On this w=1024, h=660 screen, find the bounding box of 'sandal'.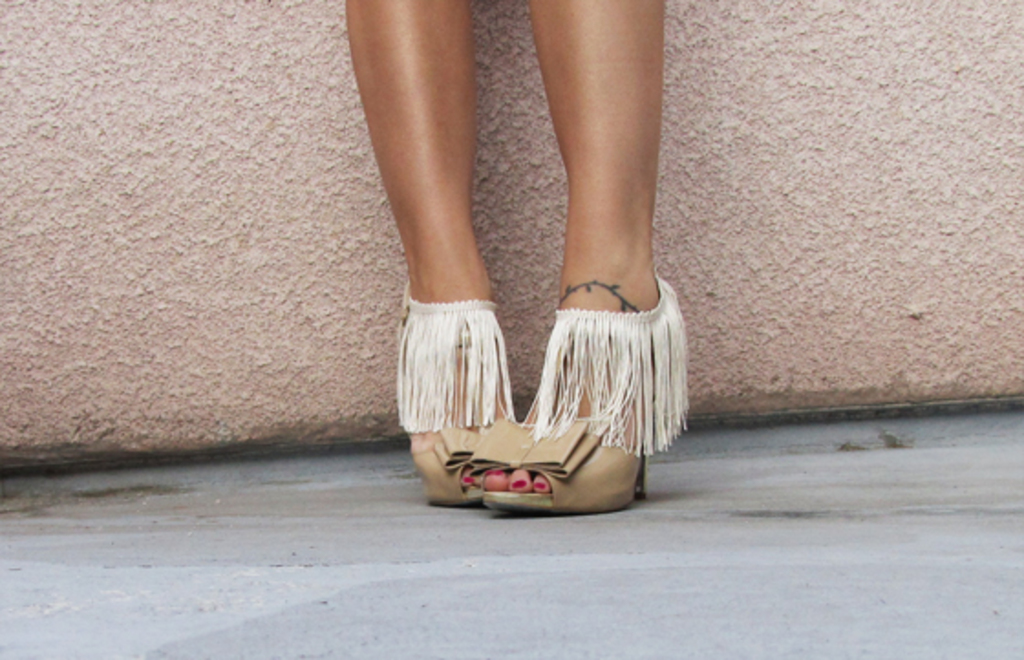
Bounding box: {"x1": 472, "y1": 276, "x2": 688, "y2": 508}.
